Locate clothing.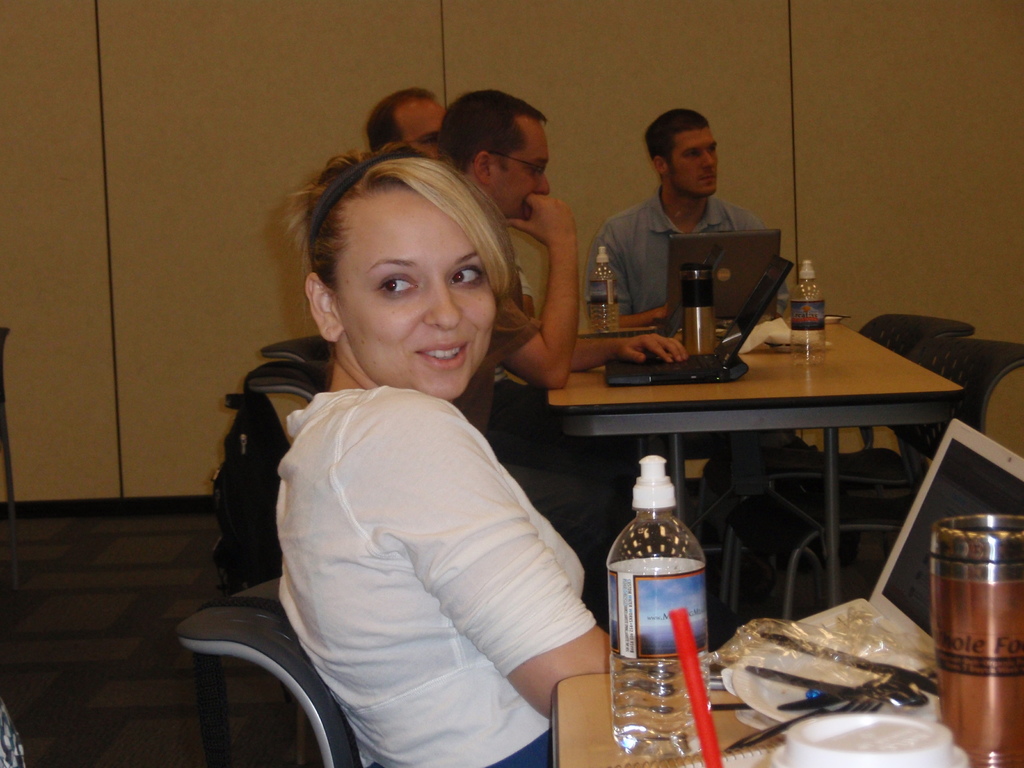
Bounding box: [249,277,599,761].
